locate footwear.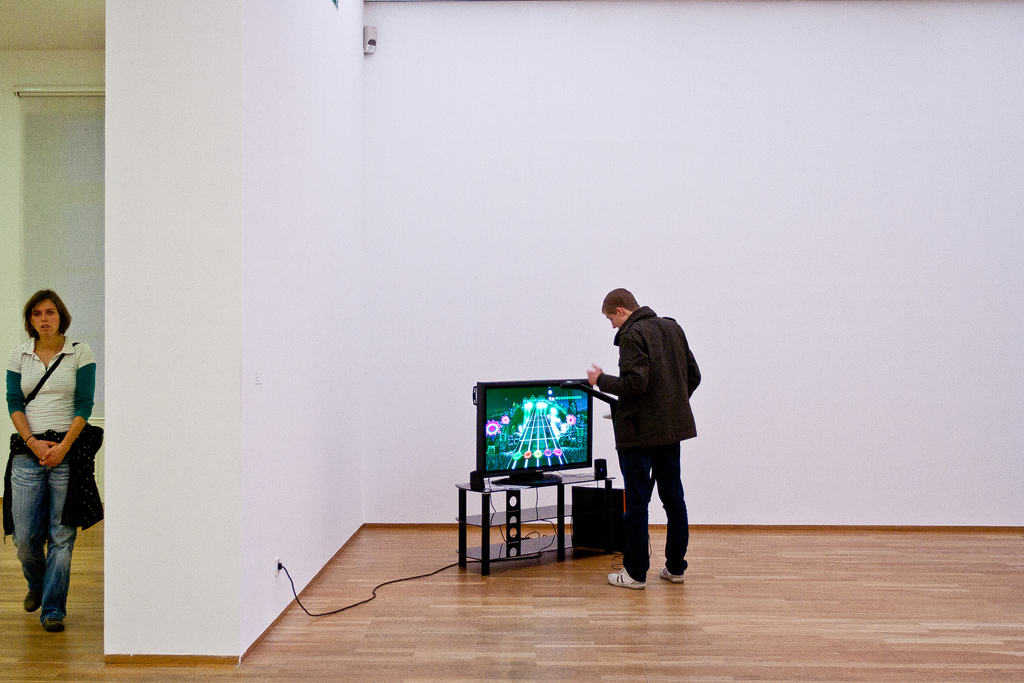
Bounding box: x1=21 y1=583 x2=44 y2=612.
